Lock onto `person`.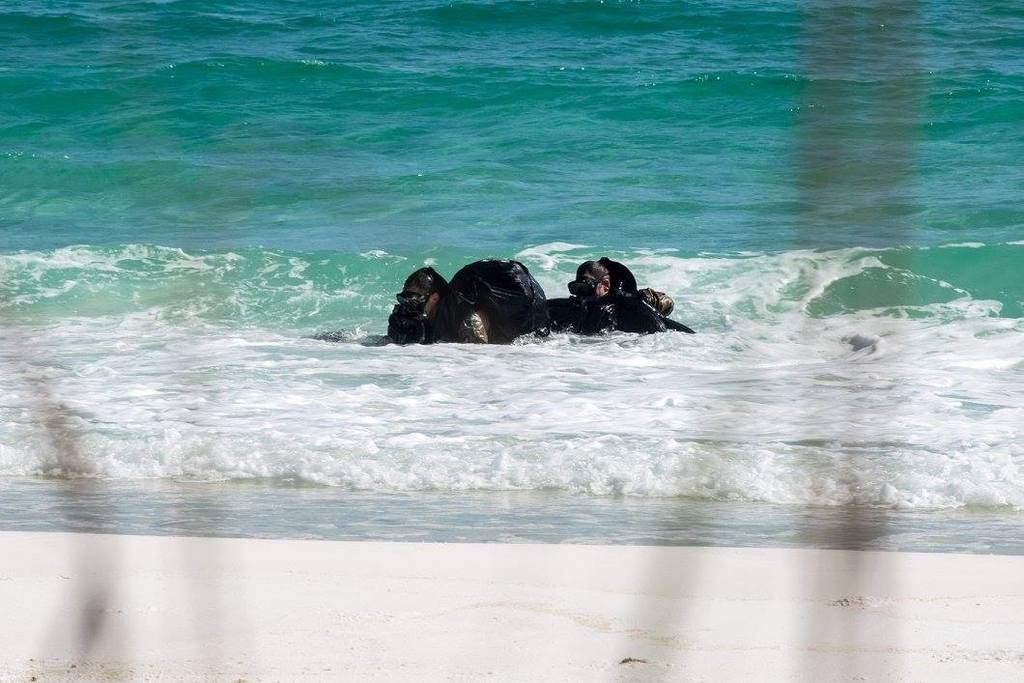
Locked: [x1=377, y1=255, x2=697, y2=348].
